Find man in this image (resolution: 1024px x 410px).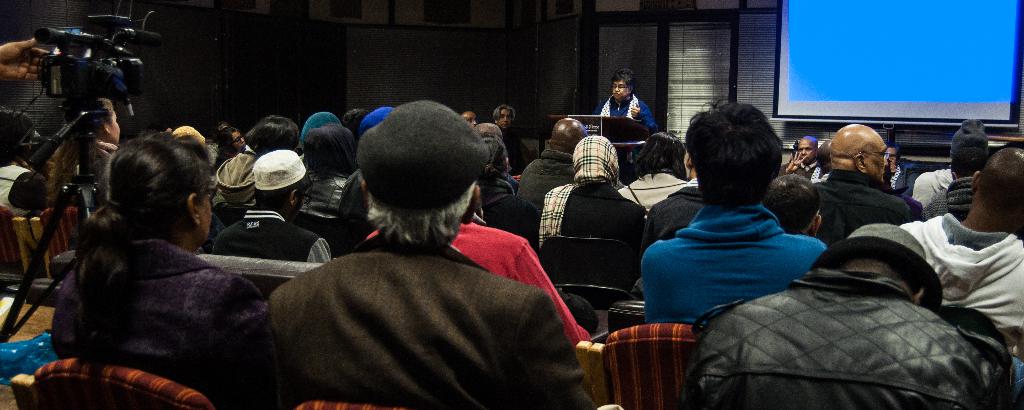
crop(515, 113, 582, 214).
